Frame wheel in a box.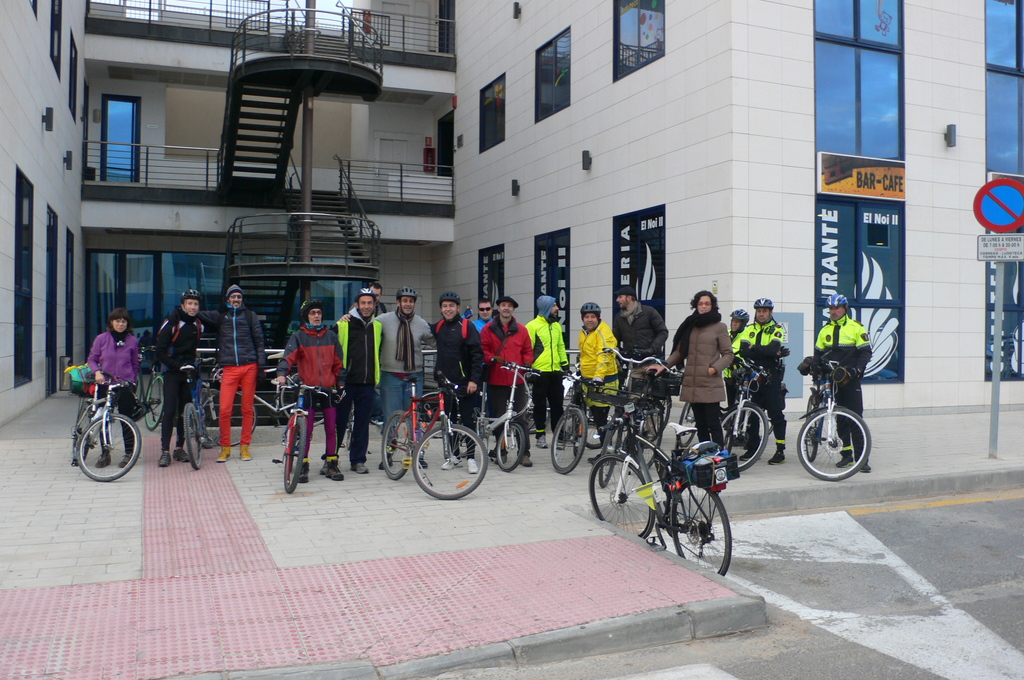
(x1=582, y1=443, x2=656, y2=537).
